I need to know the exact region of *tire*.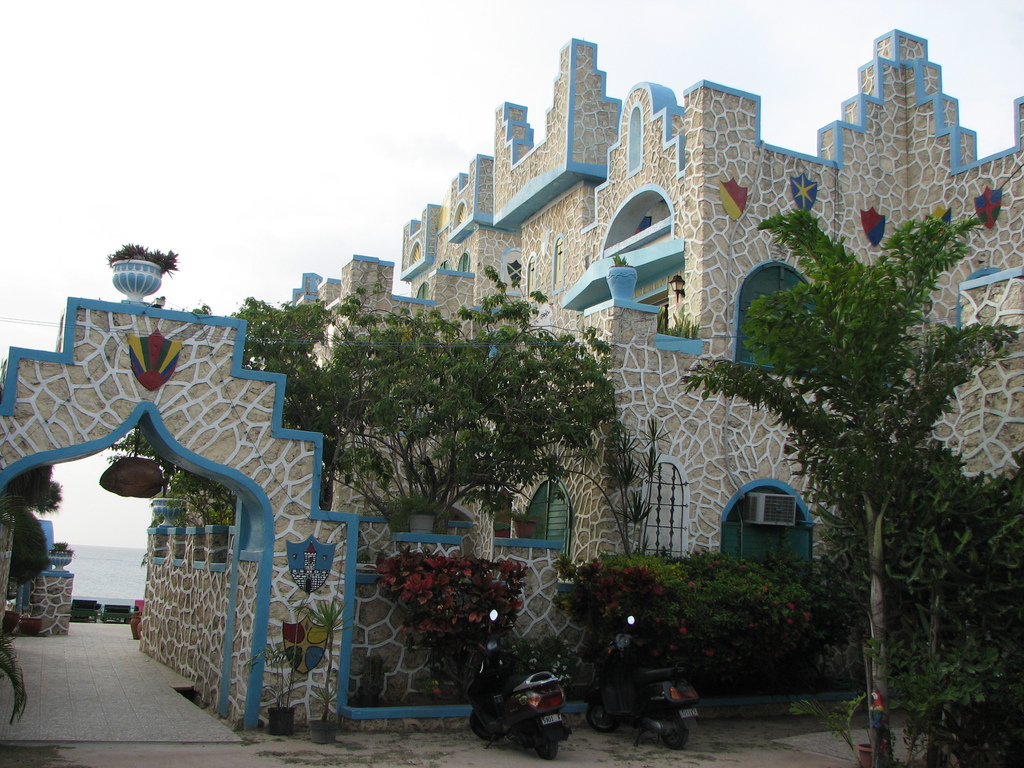
Region: <bbox>469, 714, 502, 742</bbox>.
